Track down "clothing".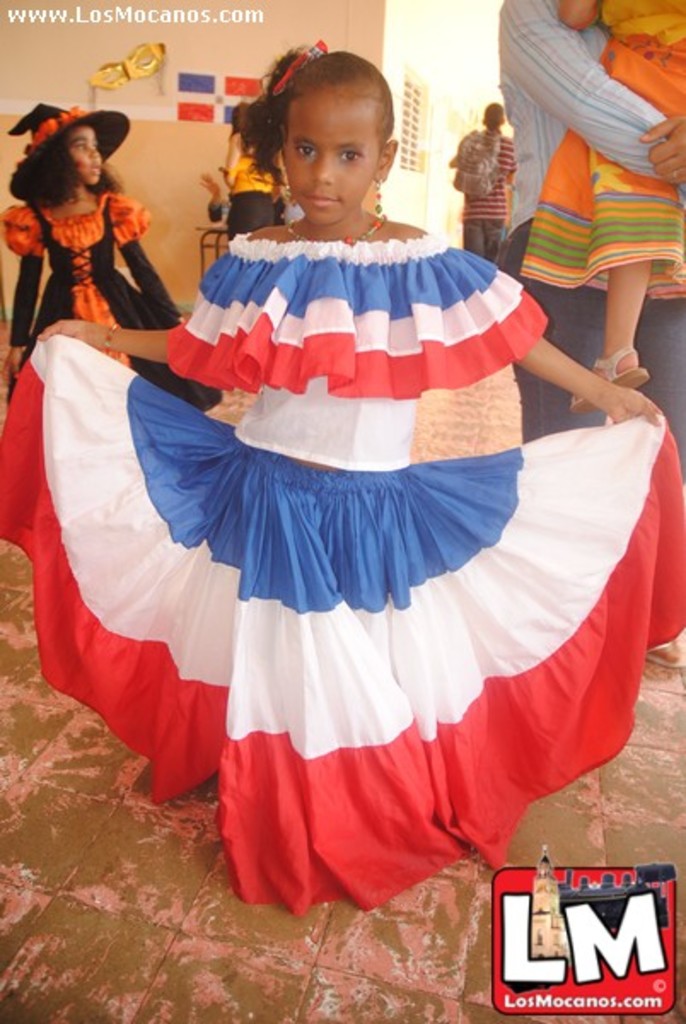
Tracked to locate(519, 0, 684, 300).
